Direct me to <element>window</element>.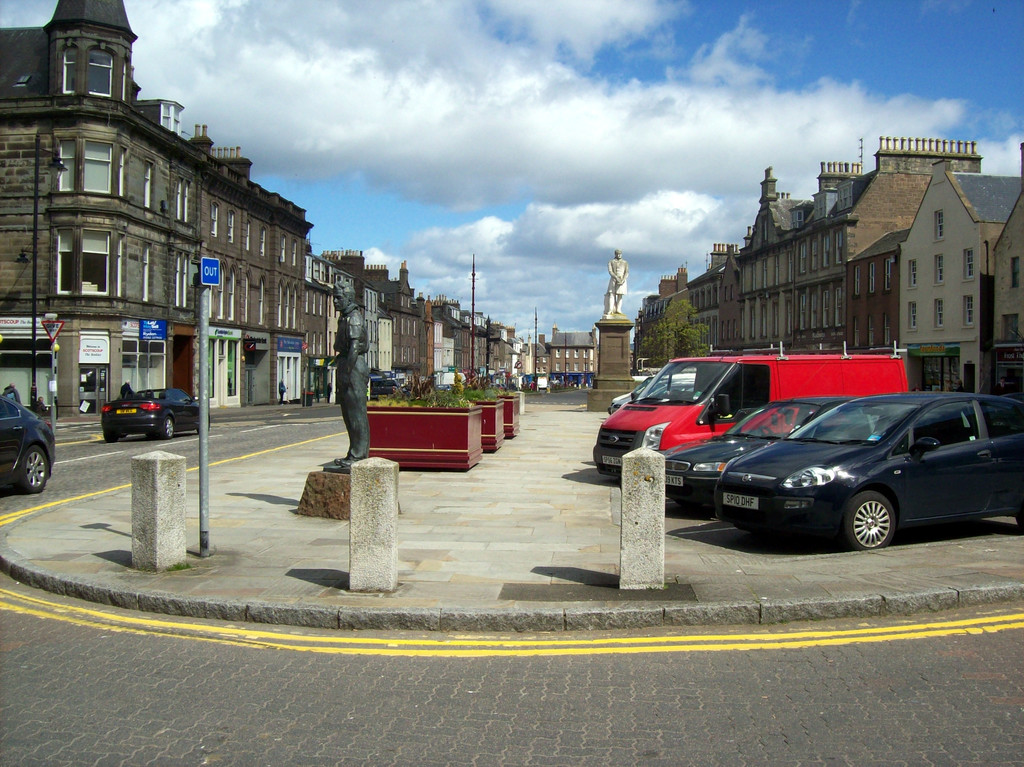
Direction: crop(122, 140, 159, 214).
